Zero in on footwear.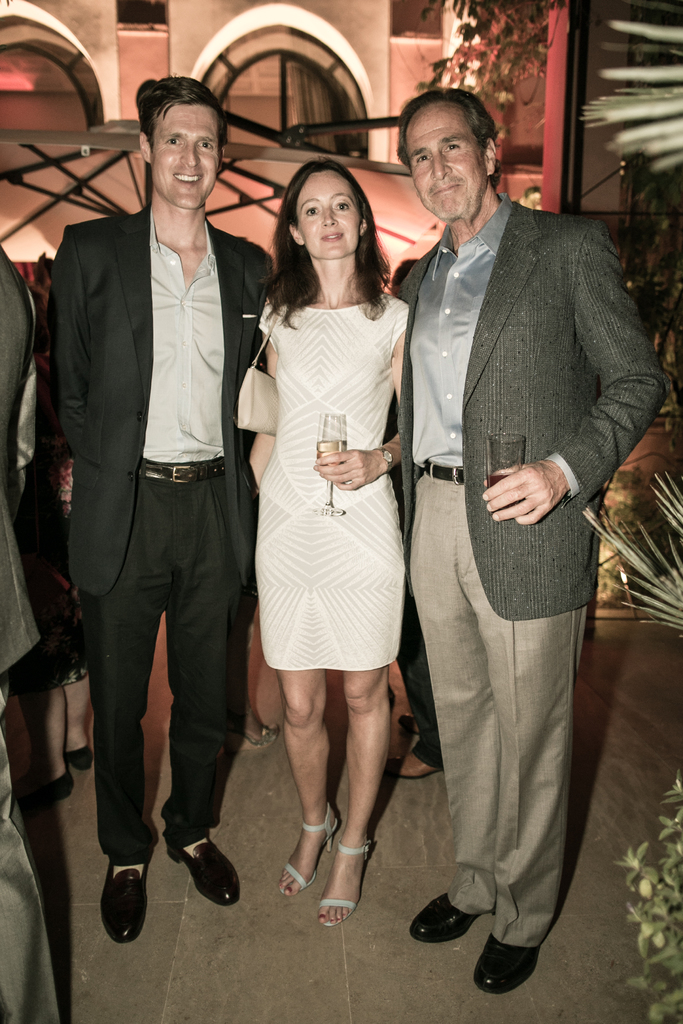
Zeroed in: <region>410, 895, 485, 941</region>.
